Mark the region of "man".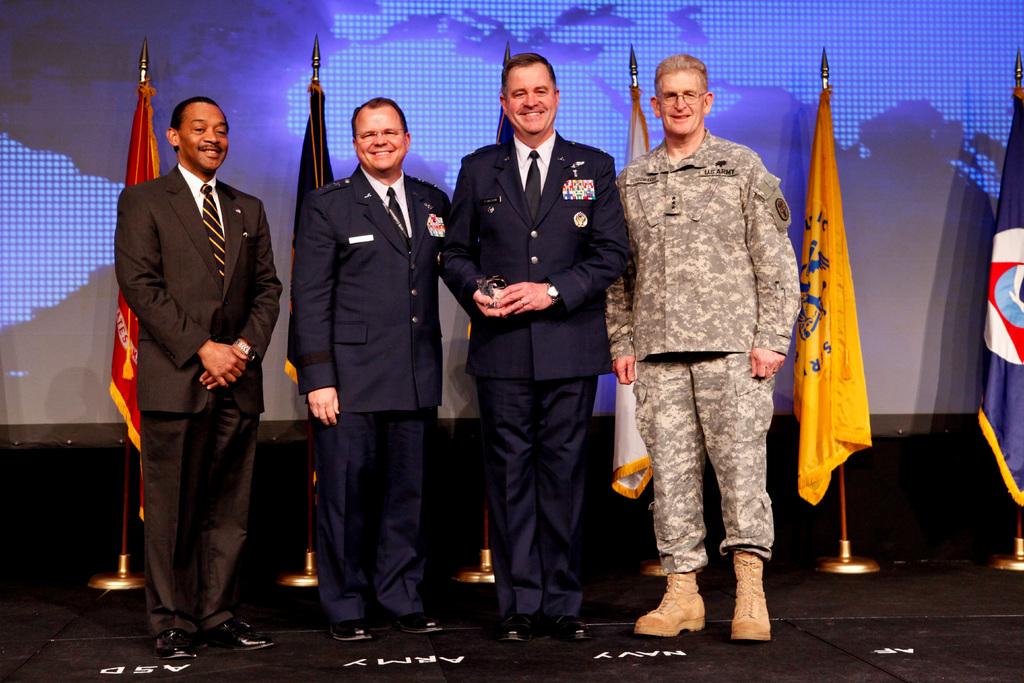
Region: select_region(97, 61, 279, 654).
